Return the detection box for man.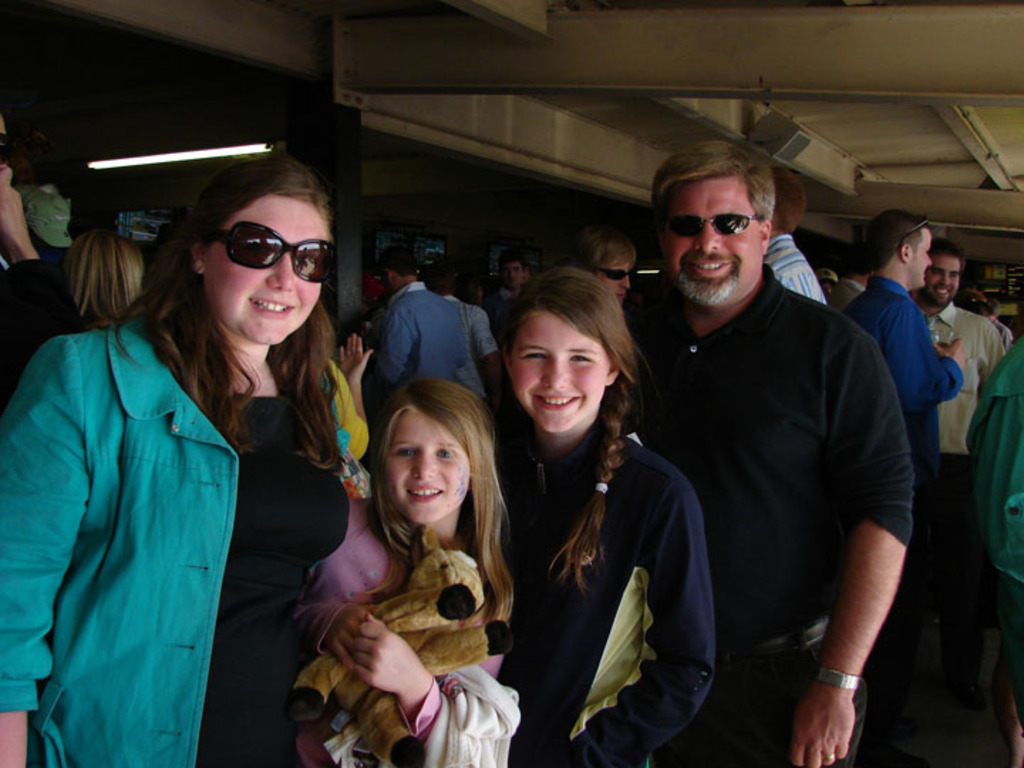
pyautogui.locateOnScreen(367, 246, 469, 383).
